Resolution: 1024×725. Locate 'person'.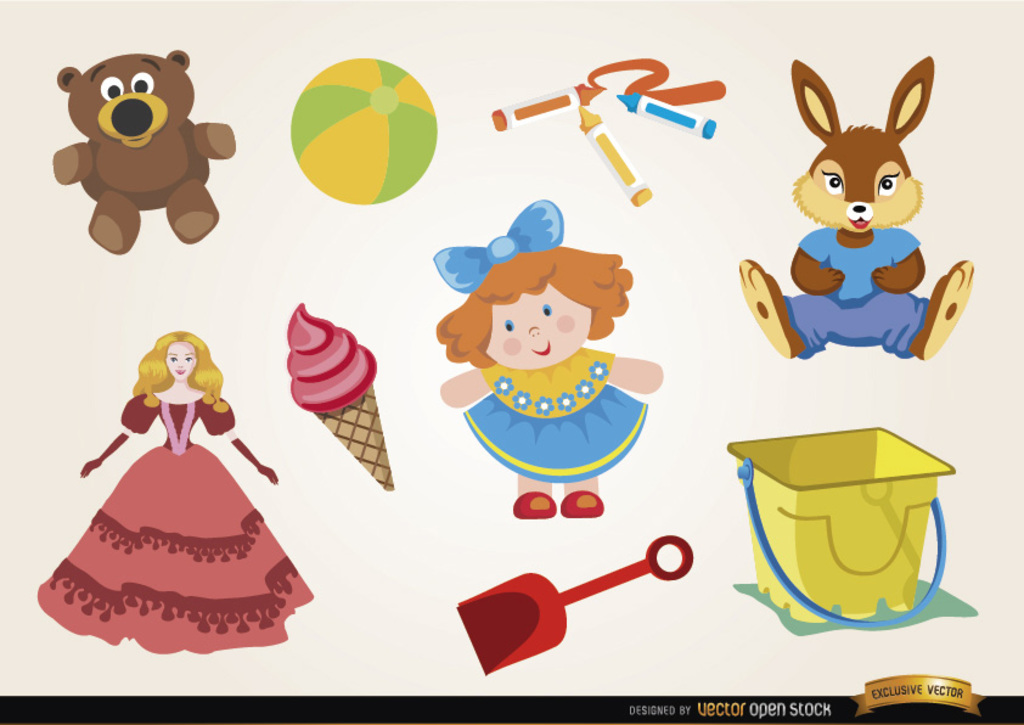
bbox(43, 333, 317, 658).
